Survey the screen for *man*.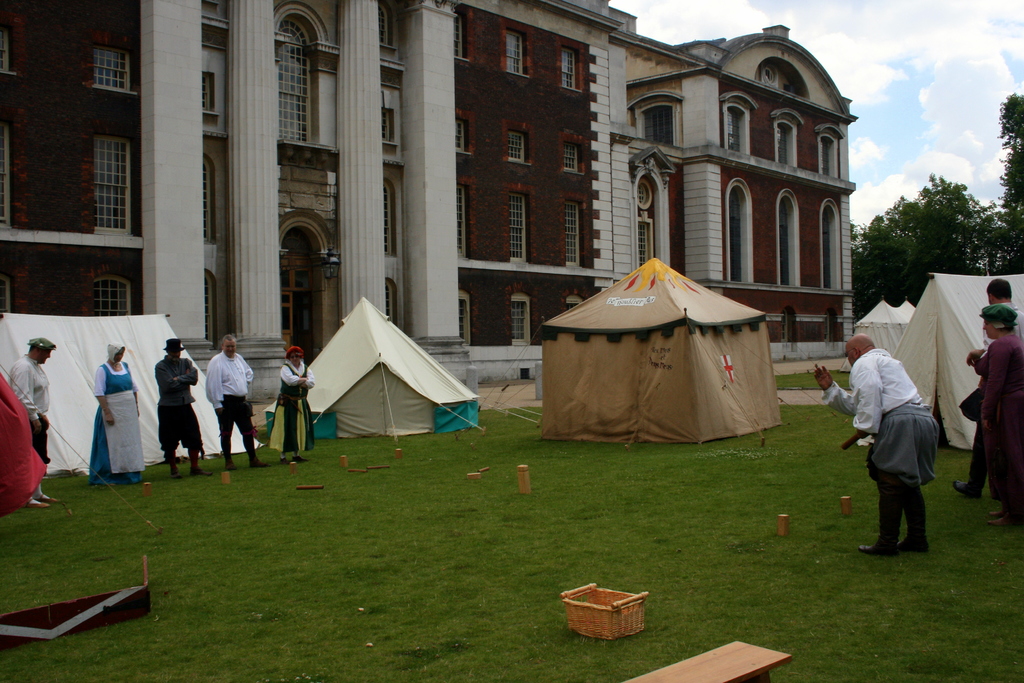
Survey found: 9:332:60:514.
